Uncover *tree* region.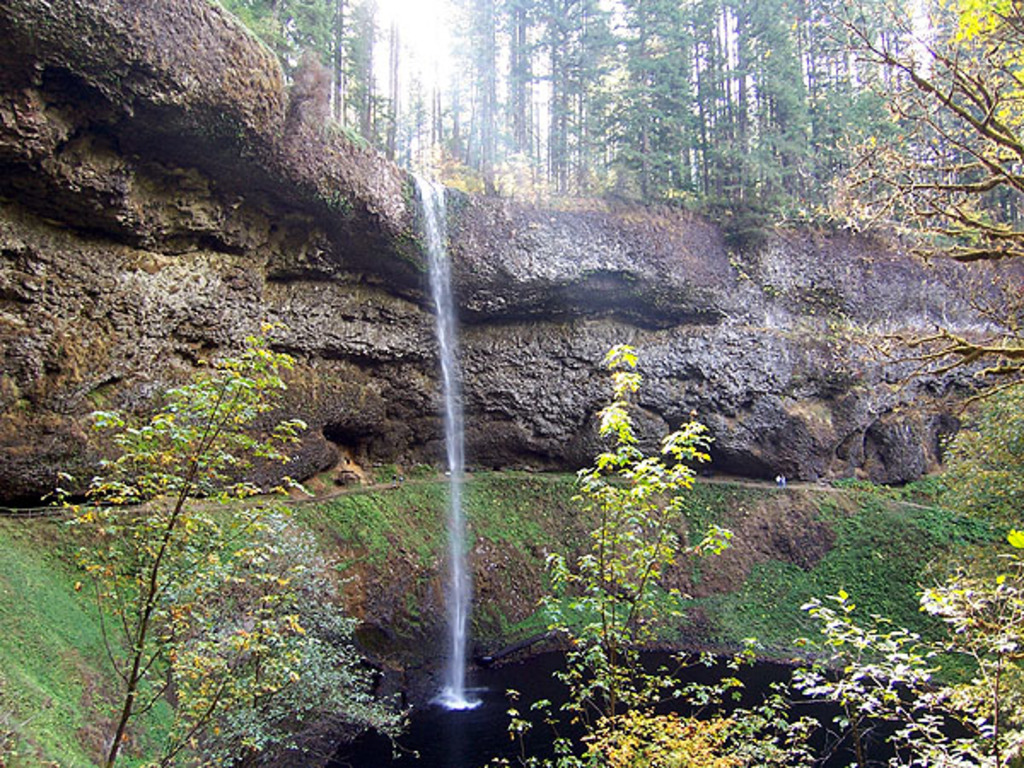
Uncovered: <box>736,0,1022,428</box>.
